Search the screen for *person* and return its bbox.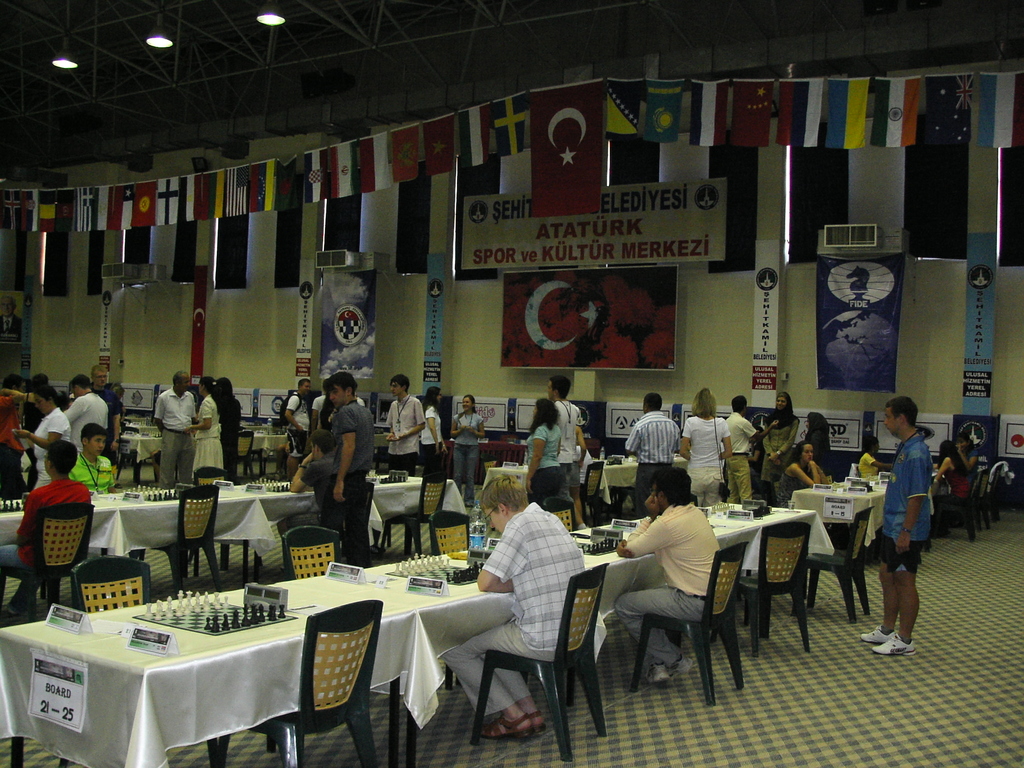
Found: bbox(156, 372, 198, 493).
